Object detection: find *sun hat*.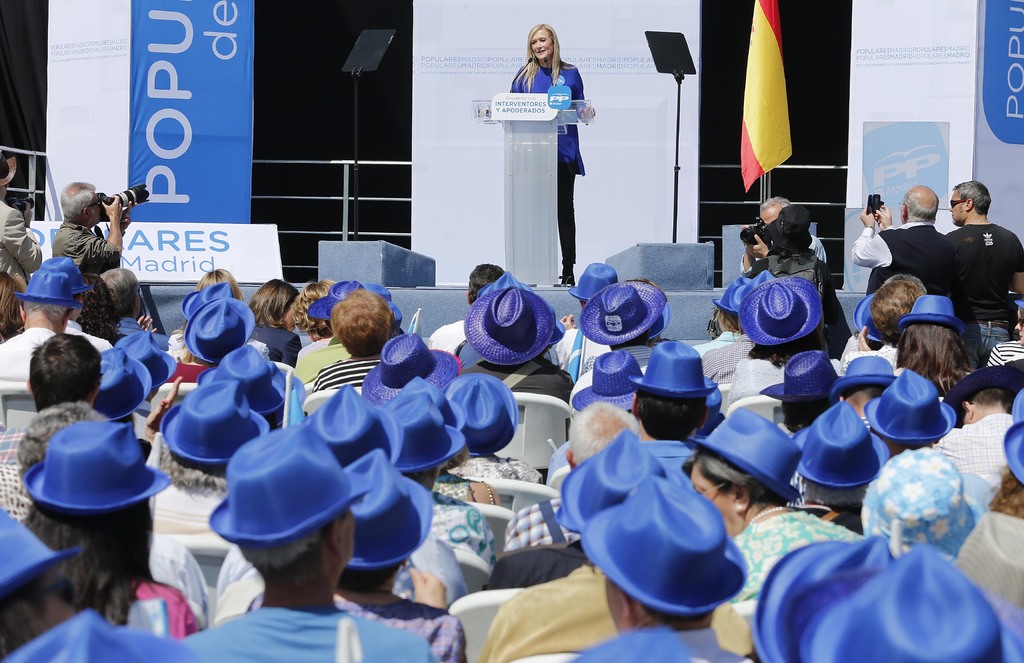
bbox=[29, 253, 92, 298].
